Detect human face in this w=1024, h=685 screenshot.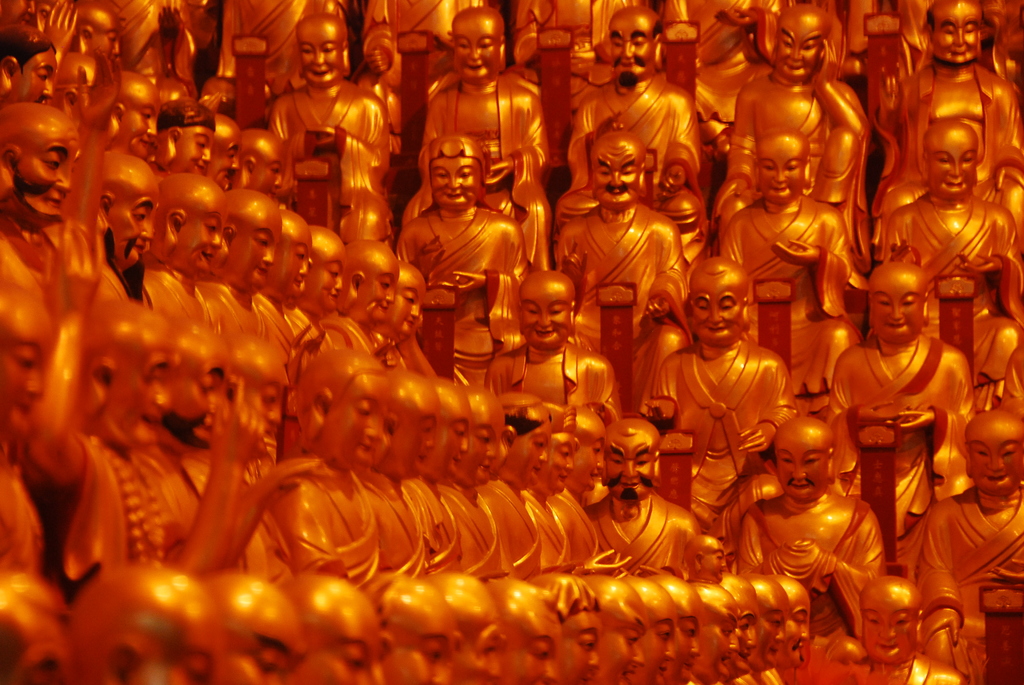
Detection: [10,49,56,106].
